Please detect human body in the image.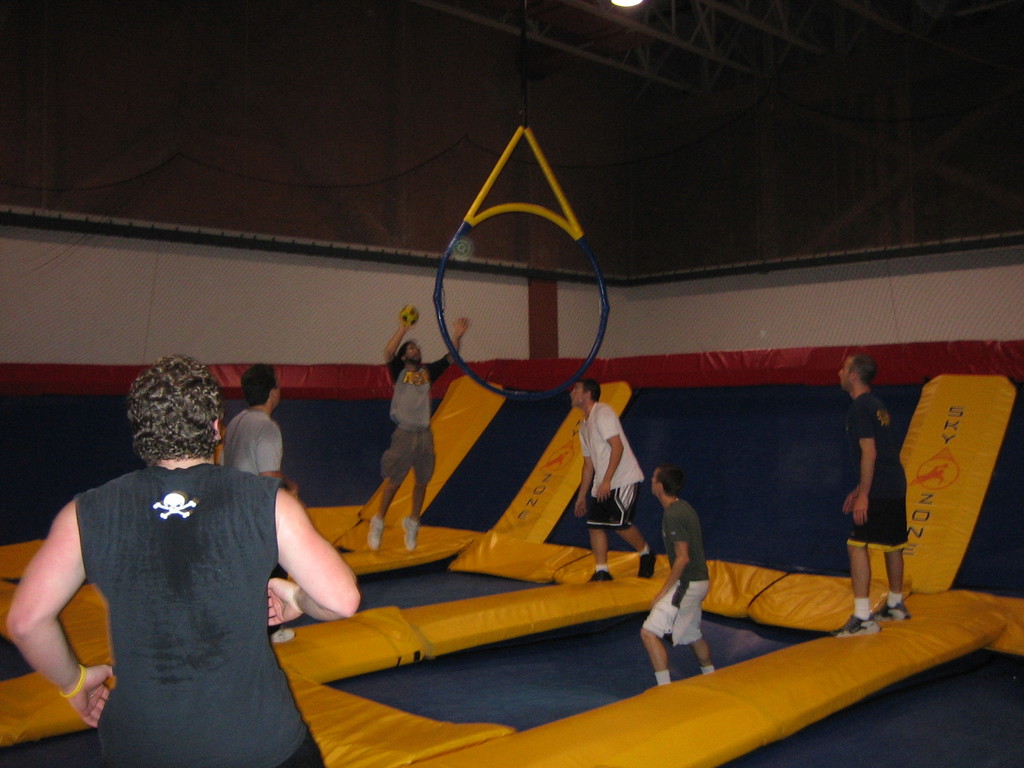
select_region(566, 376, 657, 582).
